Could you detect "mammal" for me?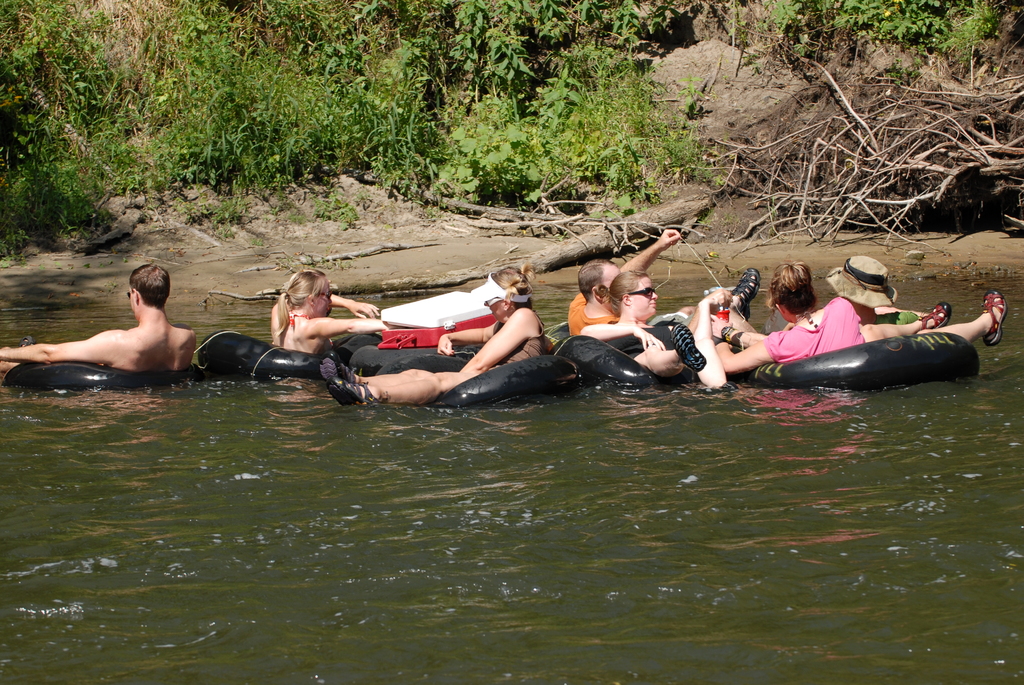
Detection result: (304,281,562,404).
